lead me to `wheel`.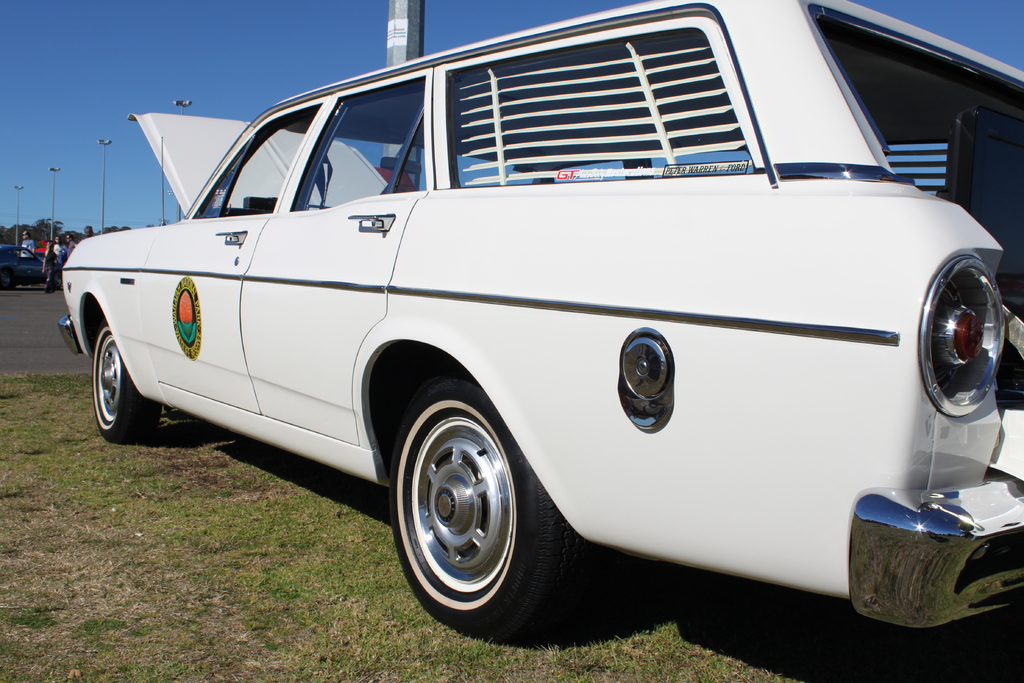
Lead to 86 321 155 446.
